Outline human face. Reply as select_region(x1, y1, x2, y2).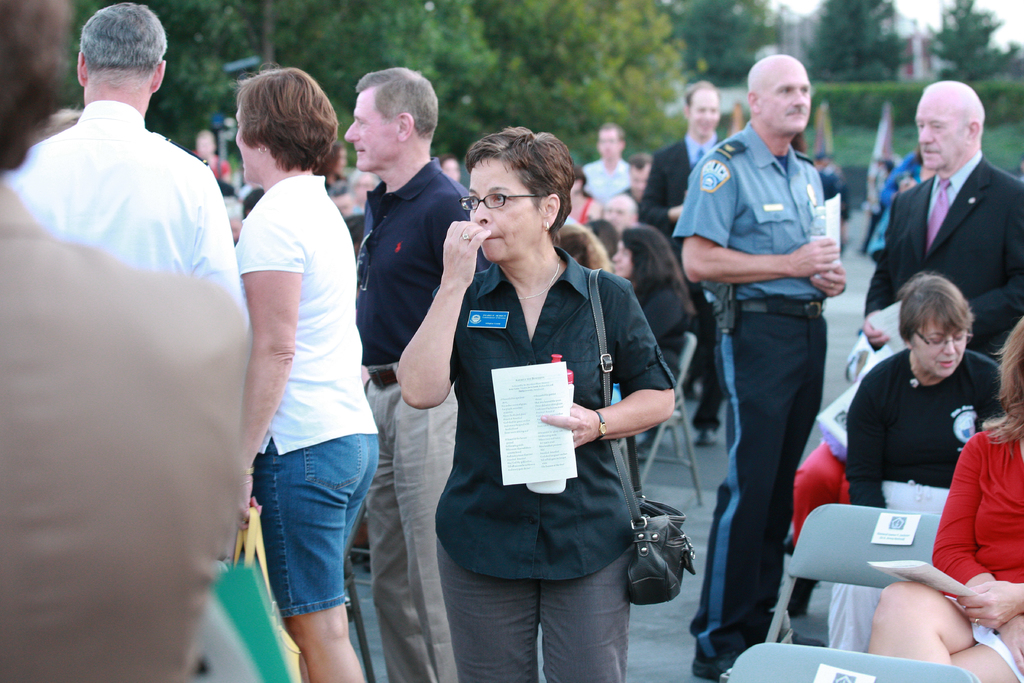
select_region(755, 55, 811, 136).
